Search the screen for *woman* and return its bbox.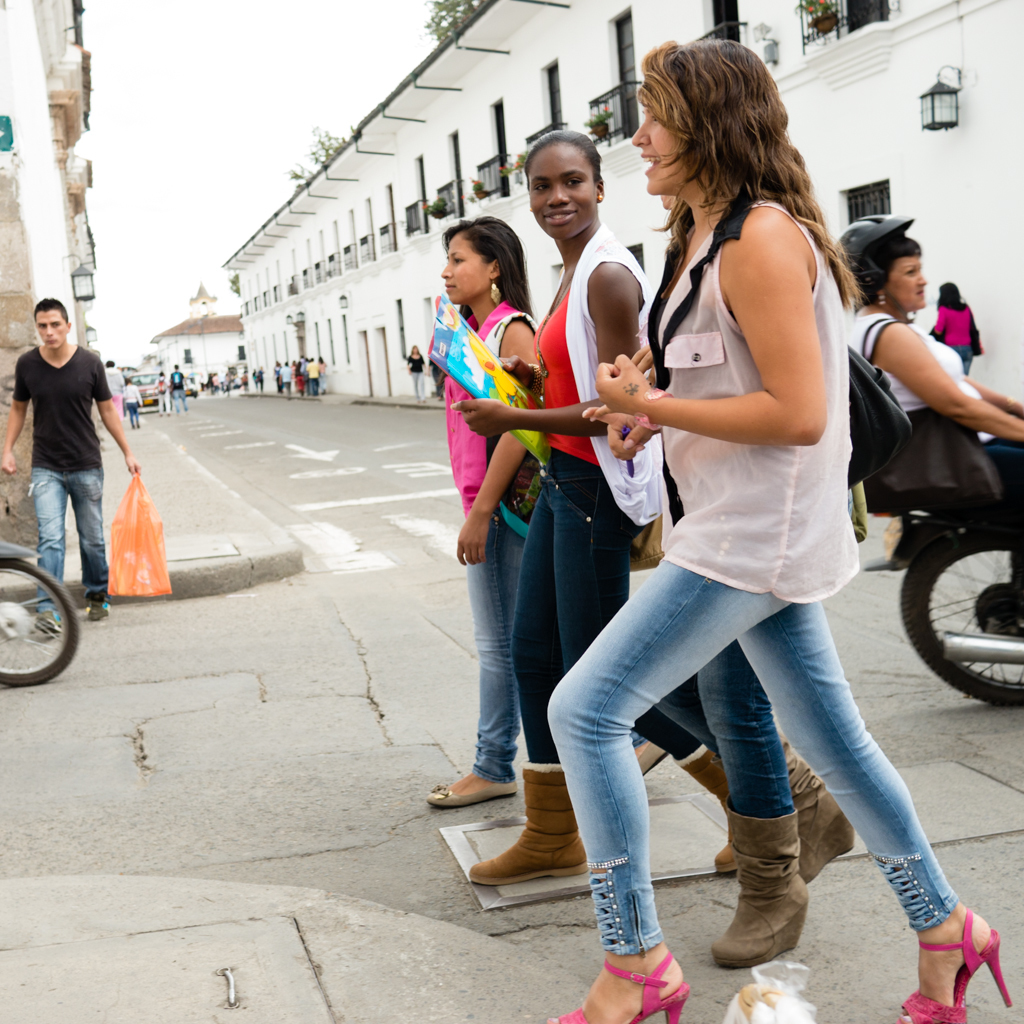
Found: left=424, top=223, right=667, bottom=815.
